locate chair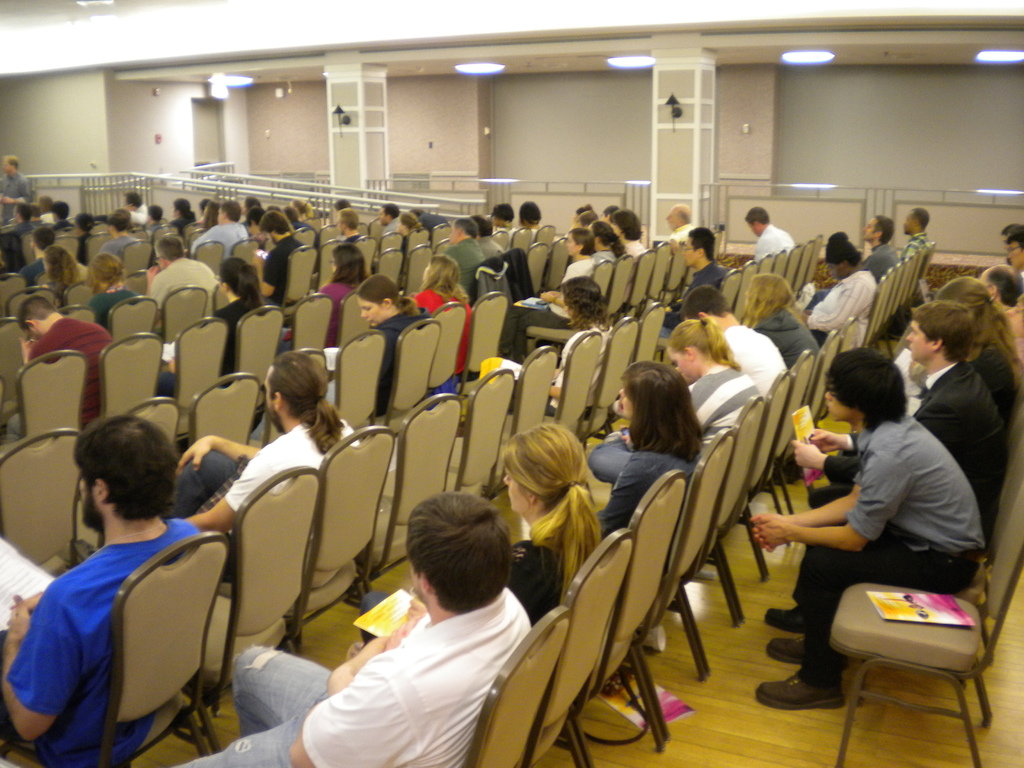
left=554, top=529, right=636, bottom=767
